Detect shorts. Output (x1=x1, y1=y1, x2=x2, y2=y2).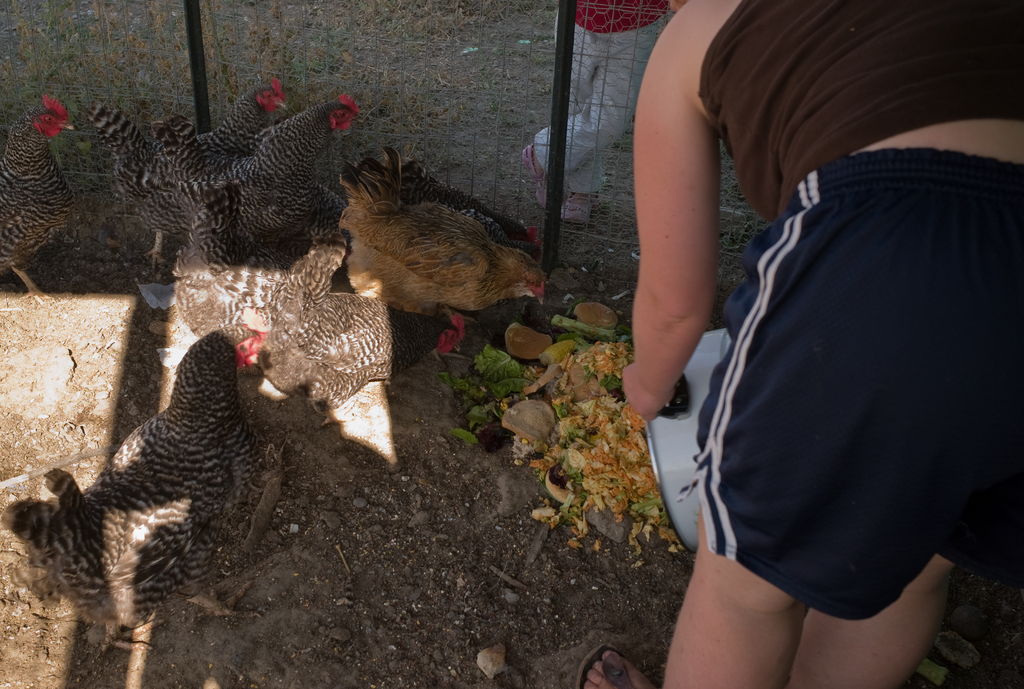
(x1=690, y1=252, x2=988, y2=624).
